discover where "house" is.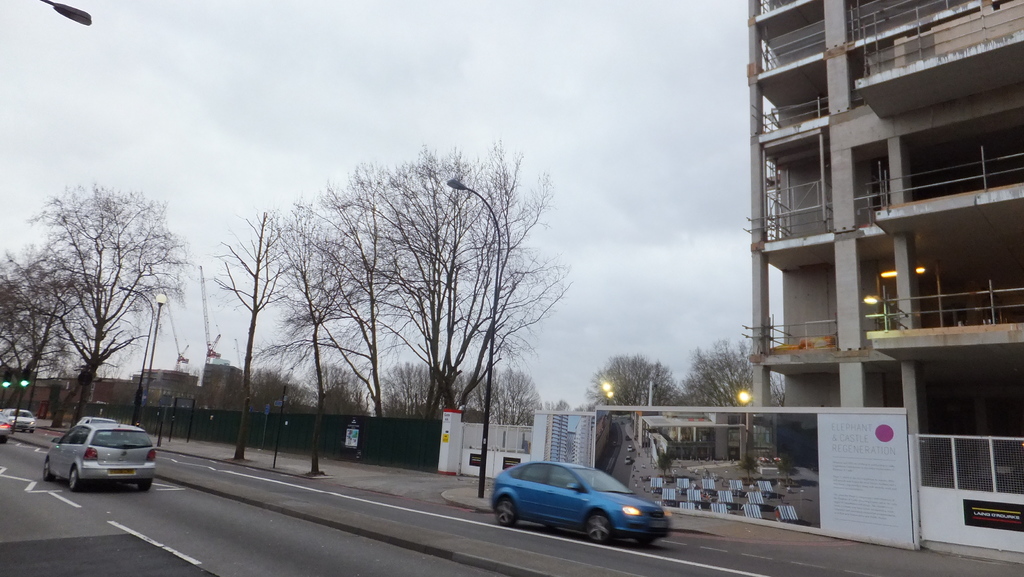
Discovered at box=[202, 362, 243, 413].
